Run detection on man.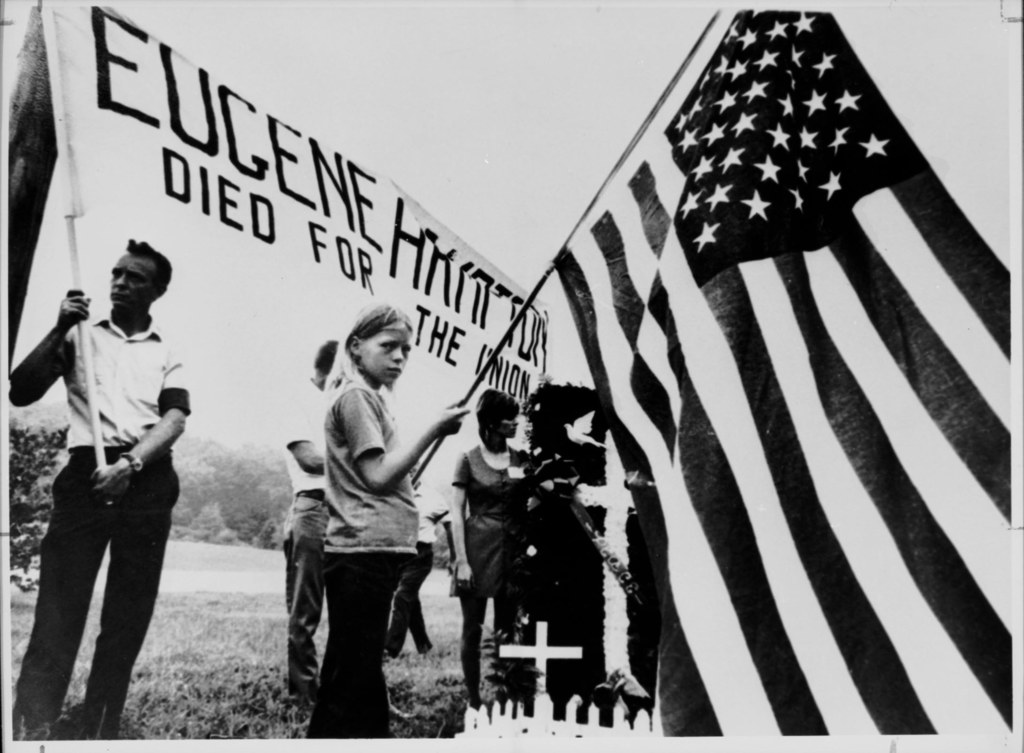
Result: select_region(20, 234, 195, 731).
